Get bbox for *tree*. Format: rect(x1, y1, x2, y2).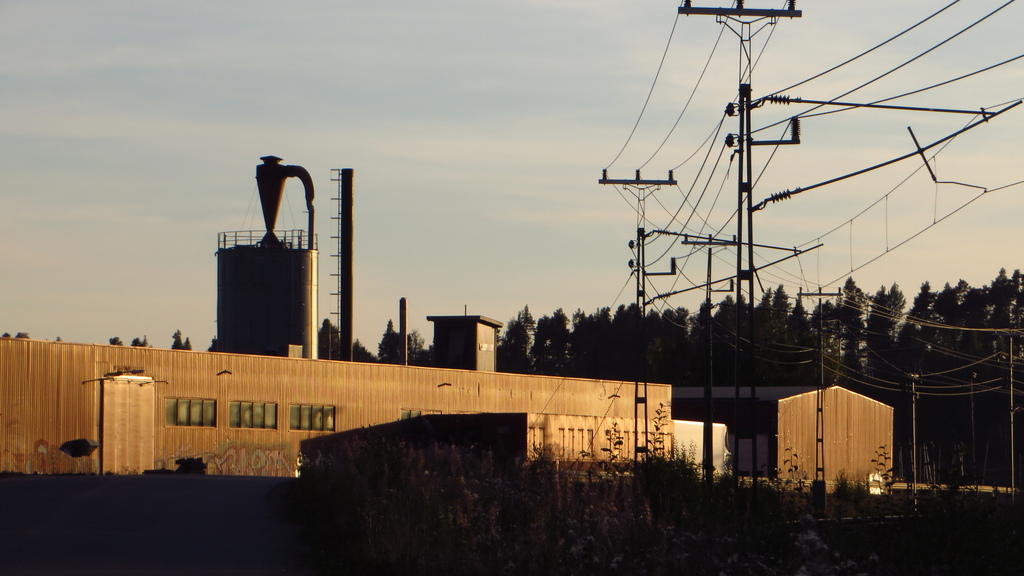
rect(649, 310, 725, 398).
